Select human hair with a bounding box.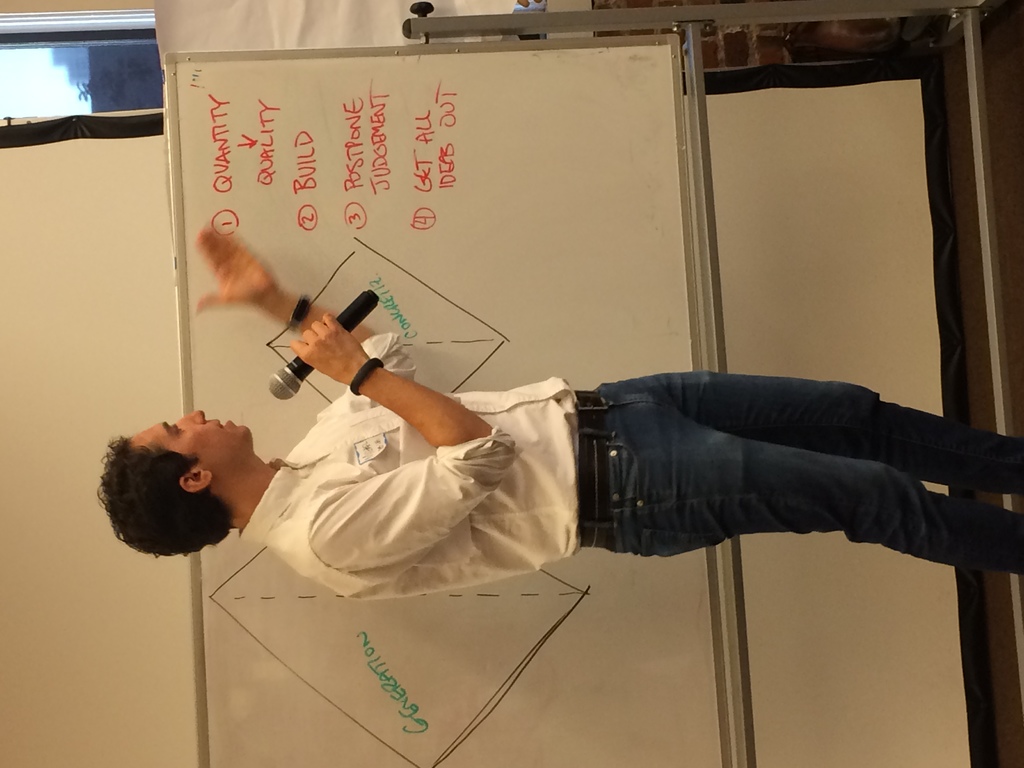
l=95, t=413, r=212, b=573.
